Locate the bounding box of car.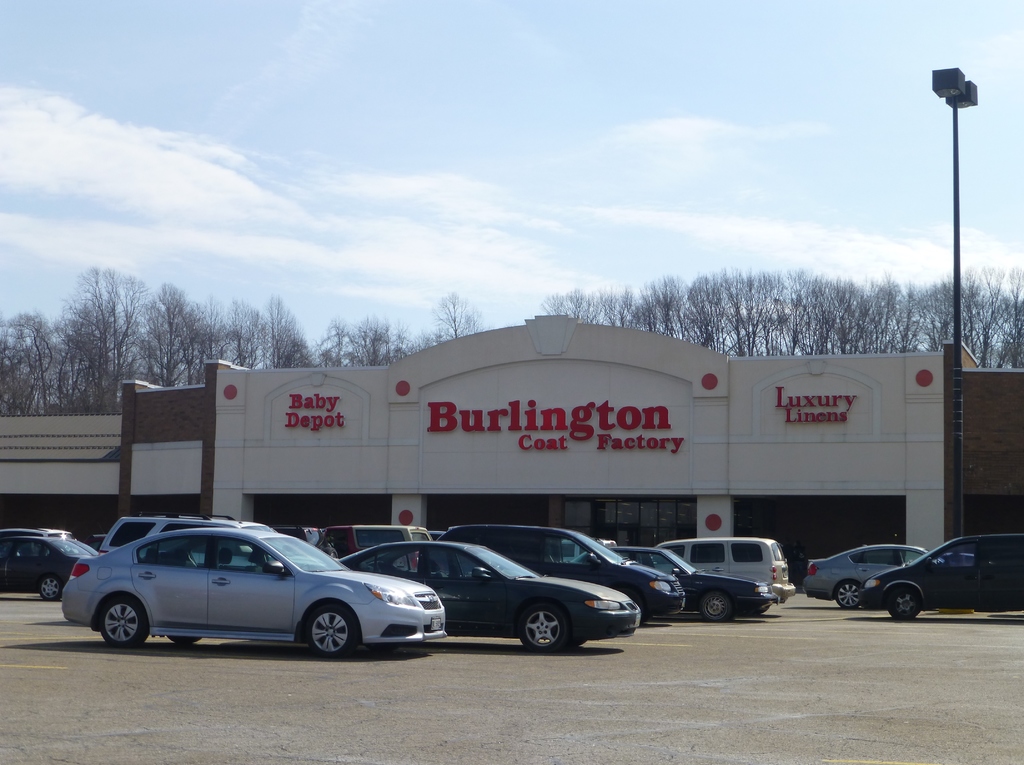
Bounding box: {"x1": 563, "y1": 546, "x2": 769, "y2": 621}.
